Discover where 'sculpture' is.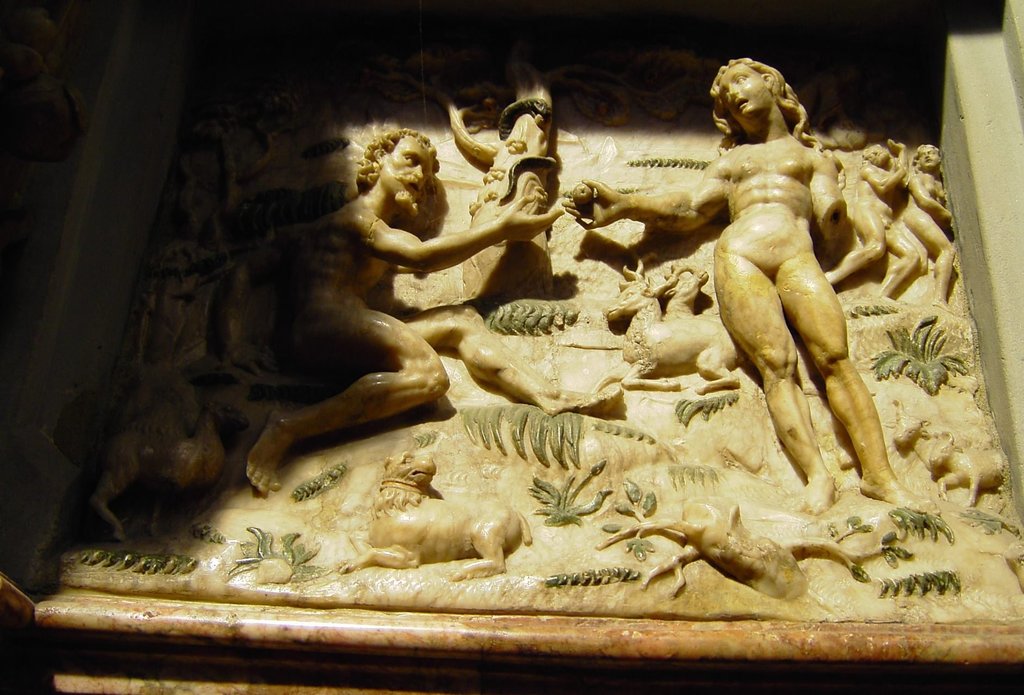
Discovered at 611 259 742 391.
